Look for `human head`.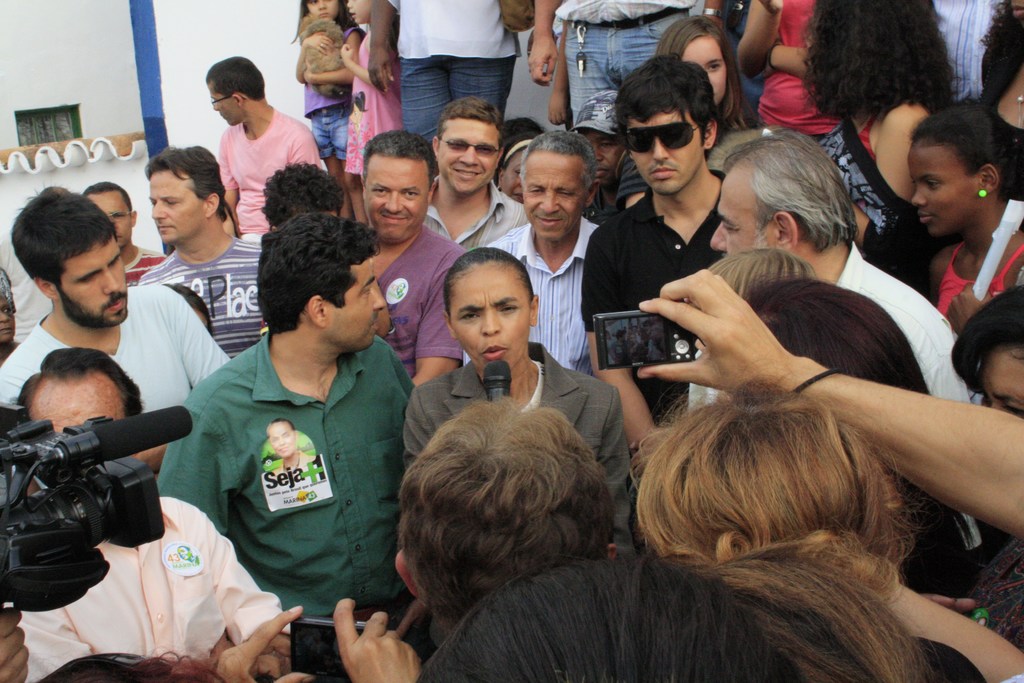
Found: 1007,0,1023,18.
